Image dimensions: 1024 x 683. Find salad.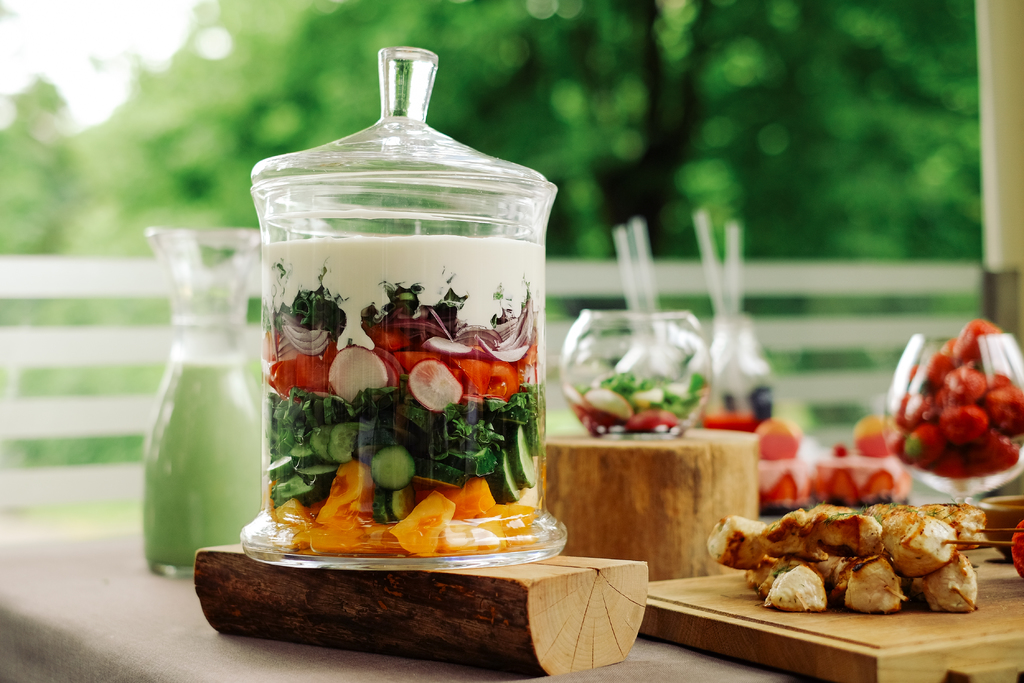
(left=561, top=365, right=712, bottom=427).
